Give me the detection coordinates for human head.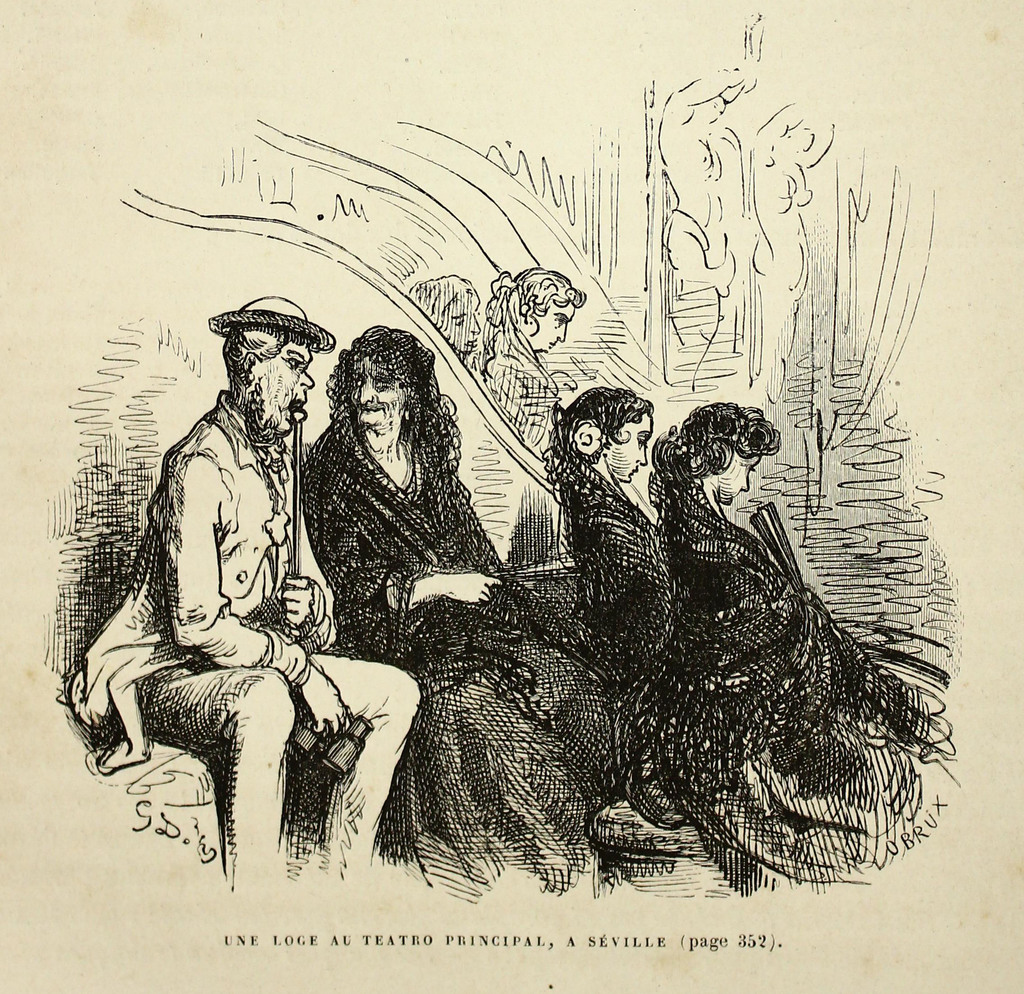
415, 278, 483, 358.
